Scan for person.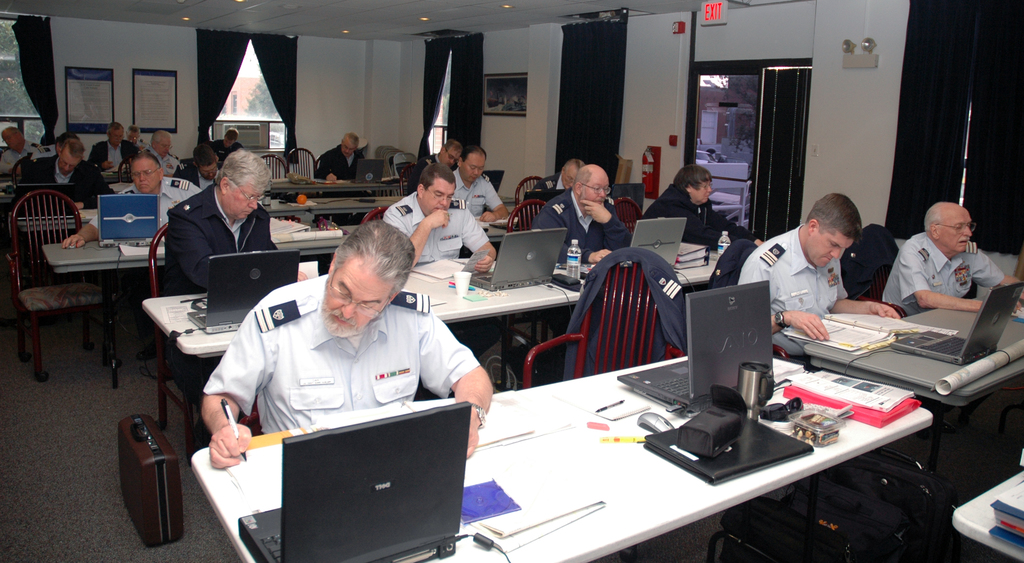
Scan result: (2,138,114,241).
